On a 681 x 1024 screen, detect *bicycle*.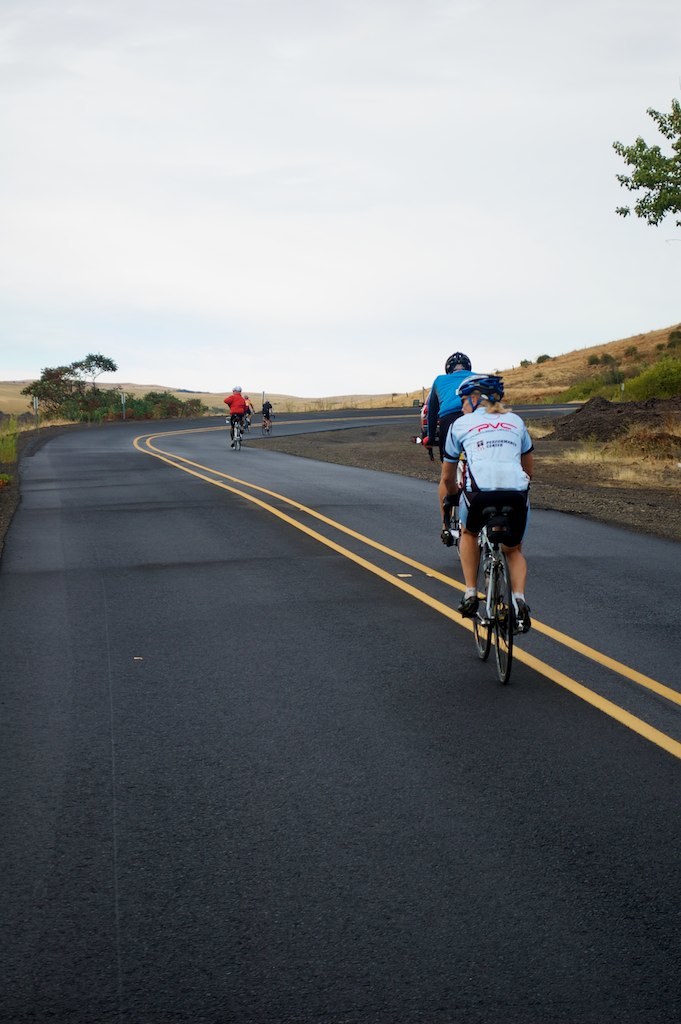
[left=228, top=414, right=239, bottom=453].
